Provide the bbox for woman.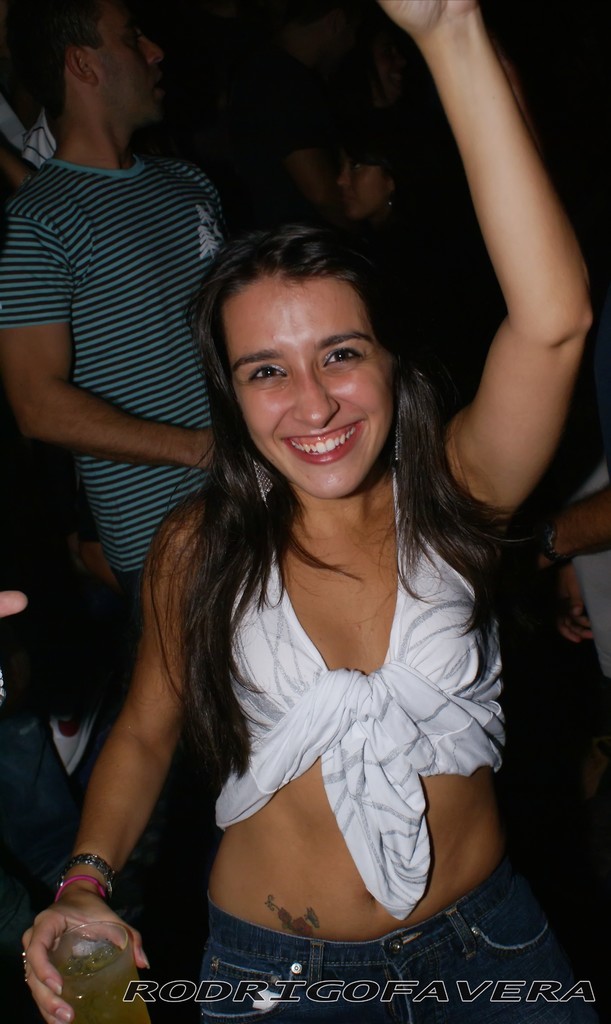
[x1=20, y1=0, x2=597, y2=1023].
